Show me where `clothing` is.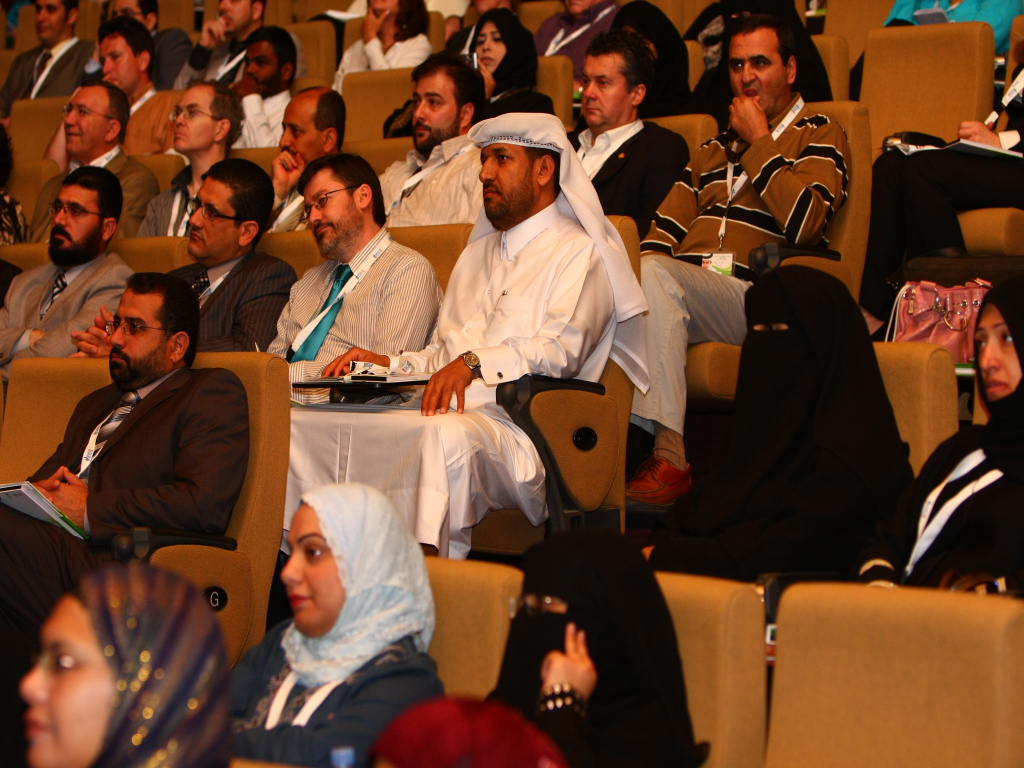
`clothing` is at <box>487,521,707,767</box>.
